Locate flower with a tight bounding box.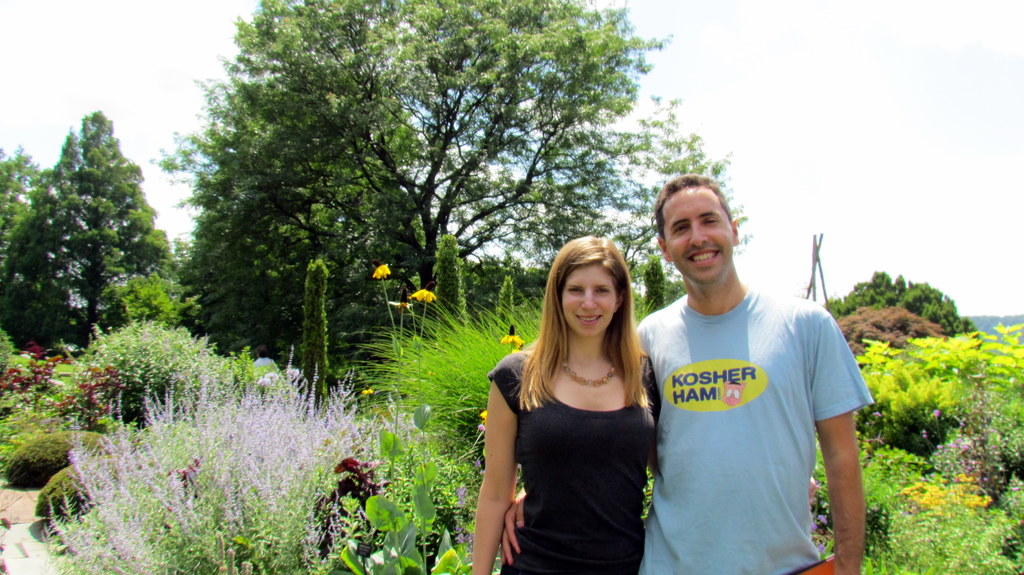
bbox=(410, 291, 439, 304).
